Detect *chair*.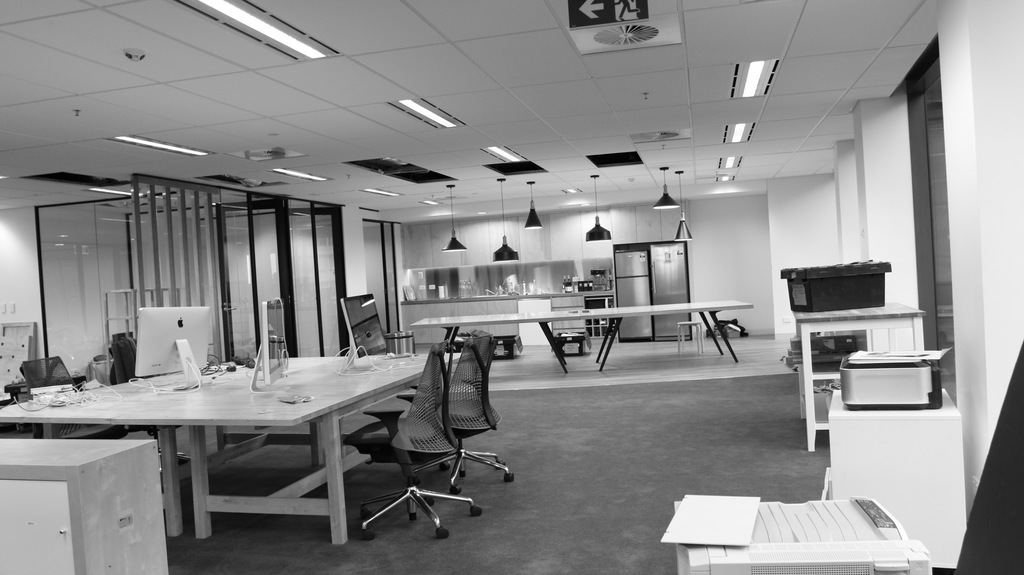
Detected at Rect(19, 353, 122, 442).
